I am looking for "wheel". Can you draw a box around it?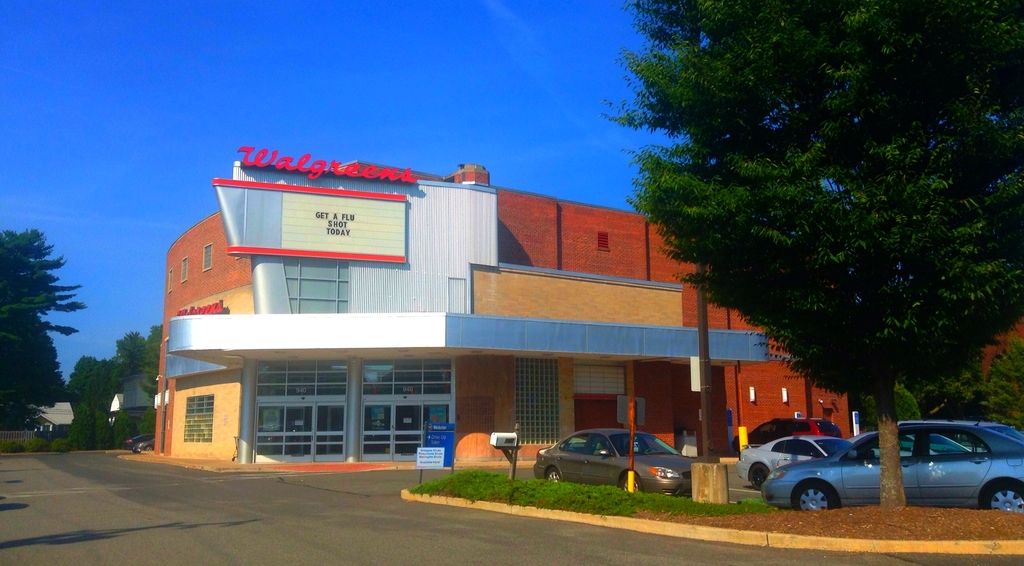
Sure, the bounding box is select_region(644, 447, 657, 452).
